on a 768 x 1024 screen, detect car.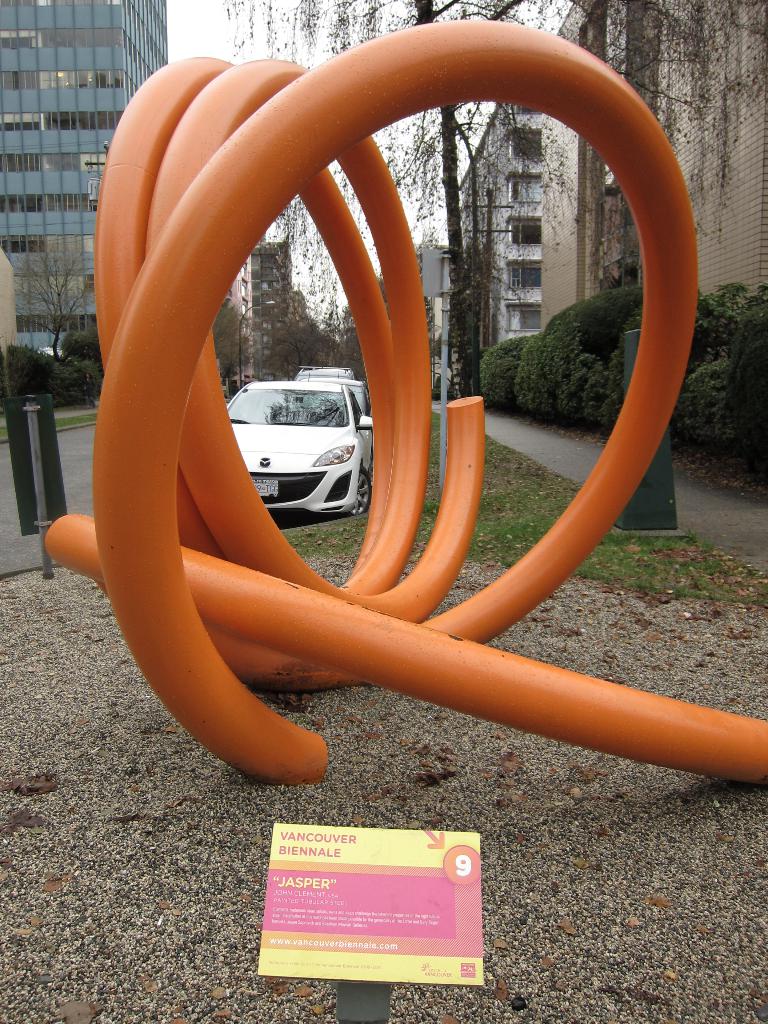
225,376,374,513.
